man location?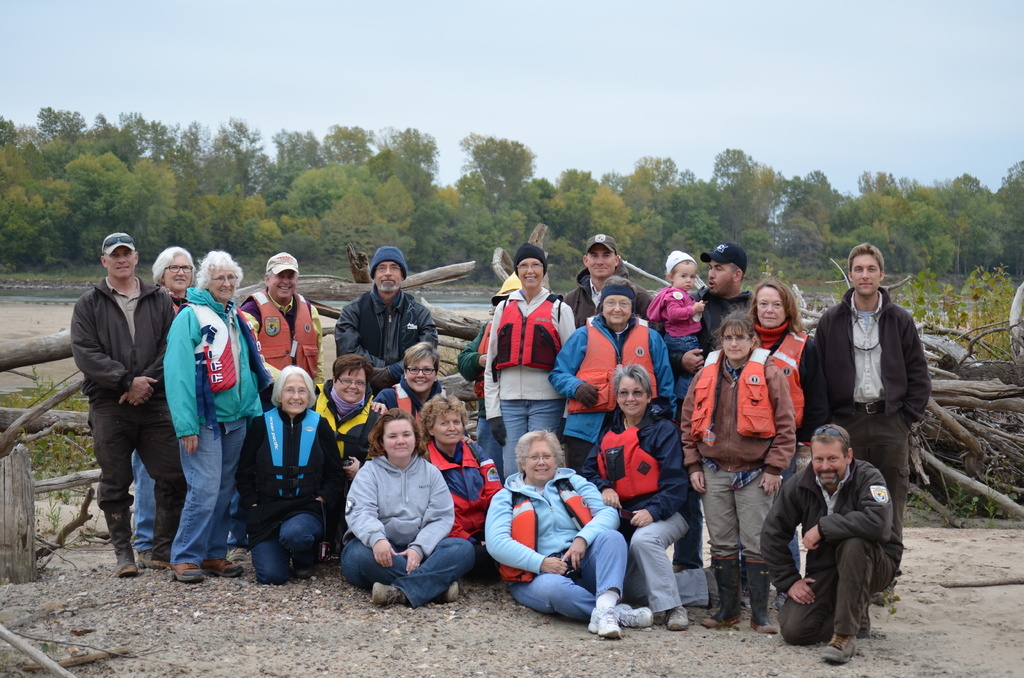
l=562, t=234, r=652, b=330
